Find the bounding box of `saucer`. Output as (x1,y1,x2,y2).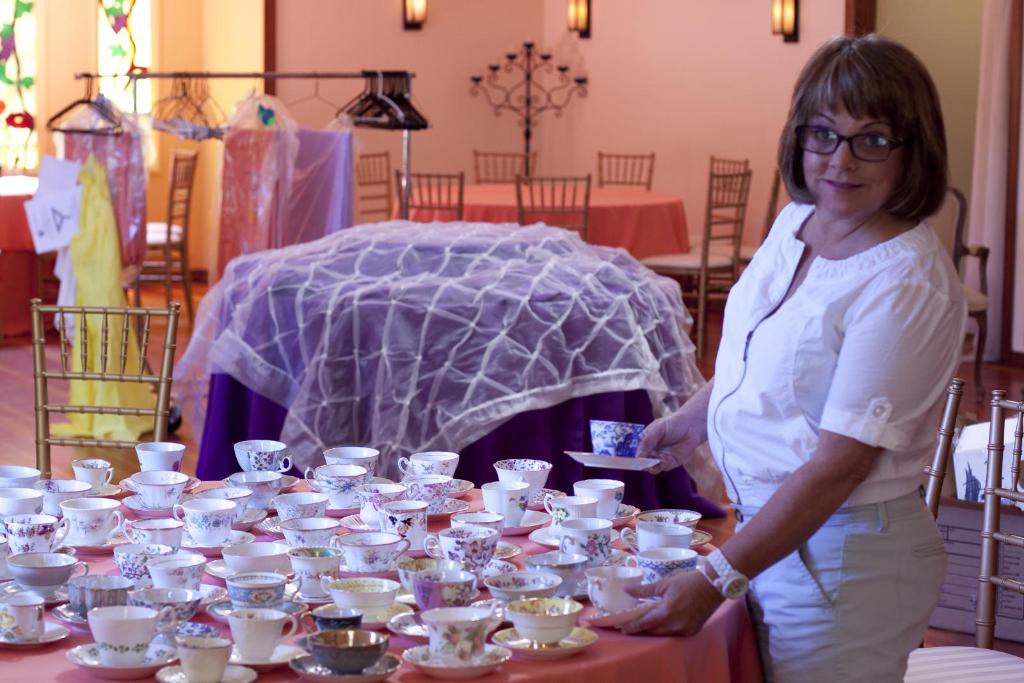
(50,604,84,624).
